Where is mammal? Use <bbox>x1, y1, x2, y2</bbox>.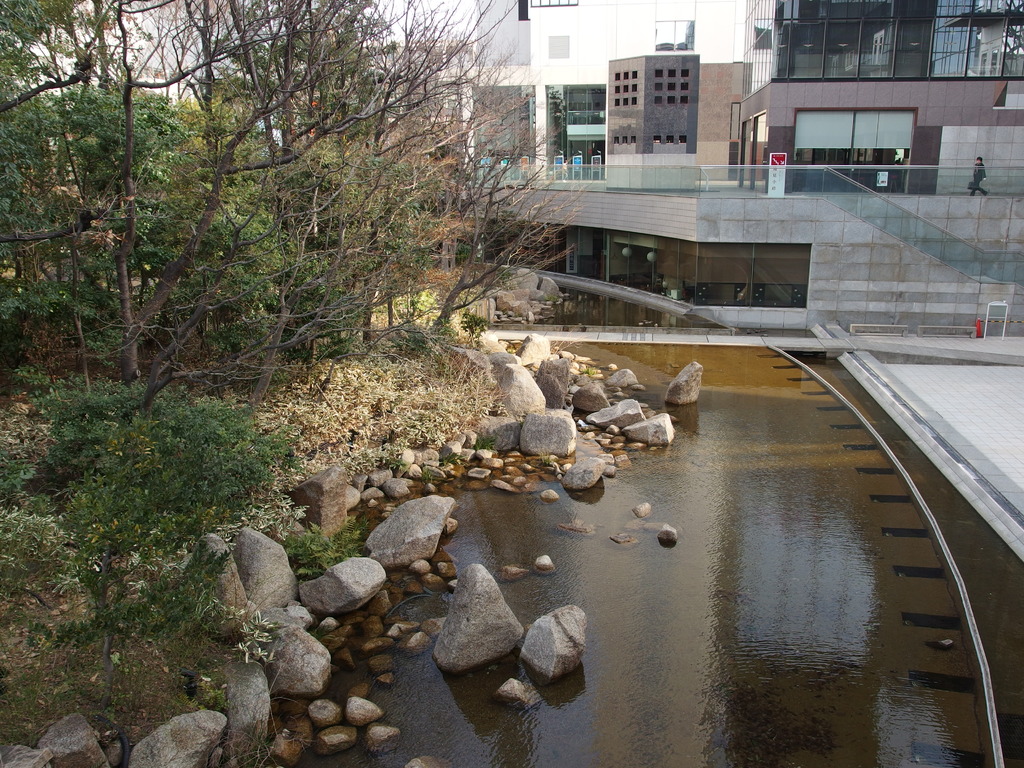
<bbox>957, 145, 1009, 209</bbox>.
